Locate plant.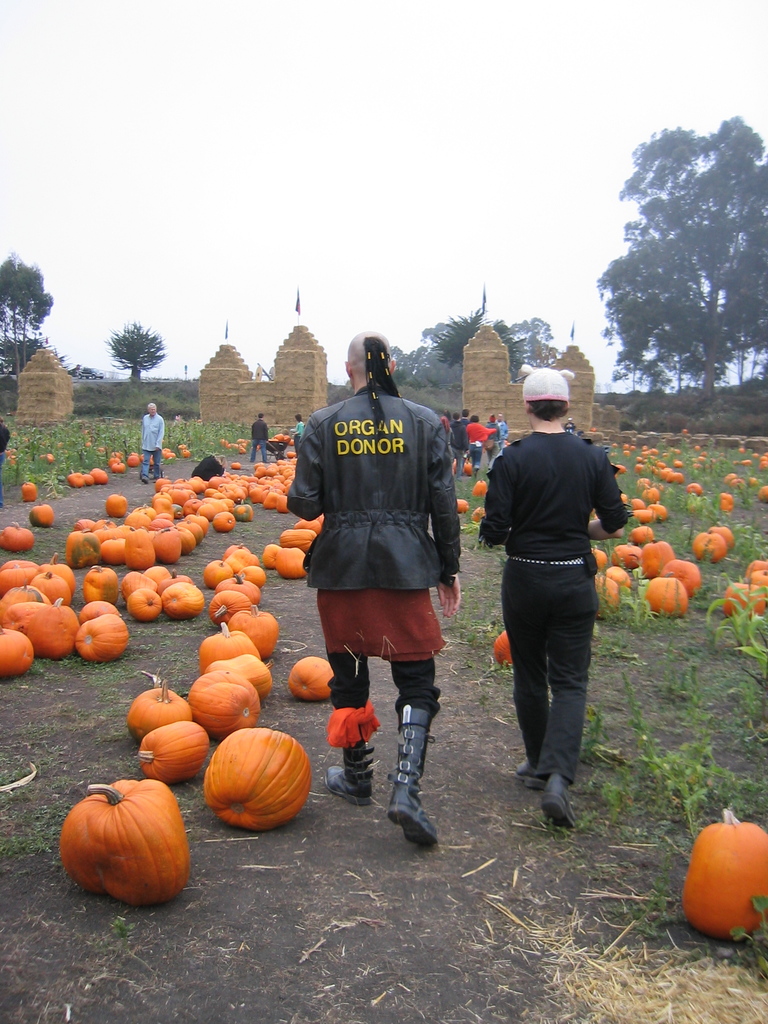
Bounding box: rect(725, 892, 767, 993).
